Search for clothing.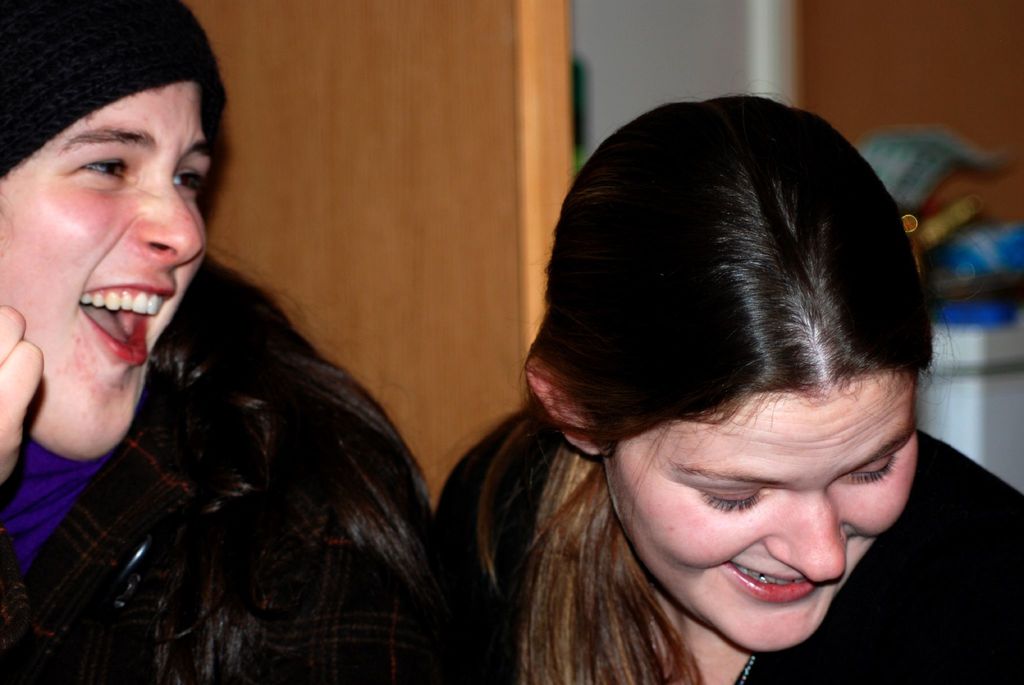
Found at Rect(404, 387, 1023, 684).
